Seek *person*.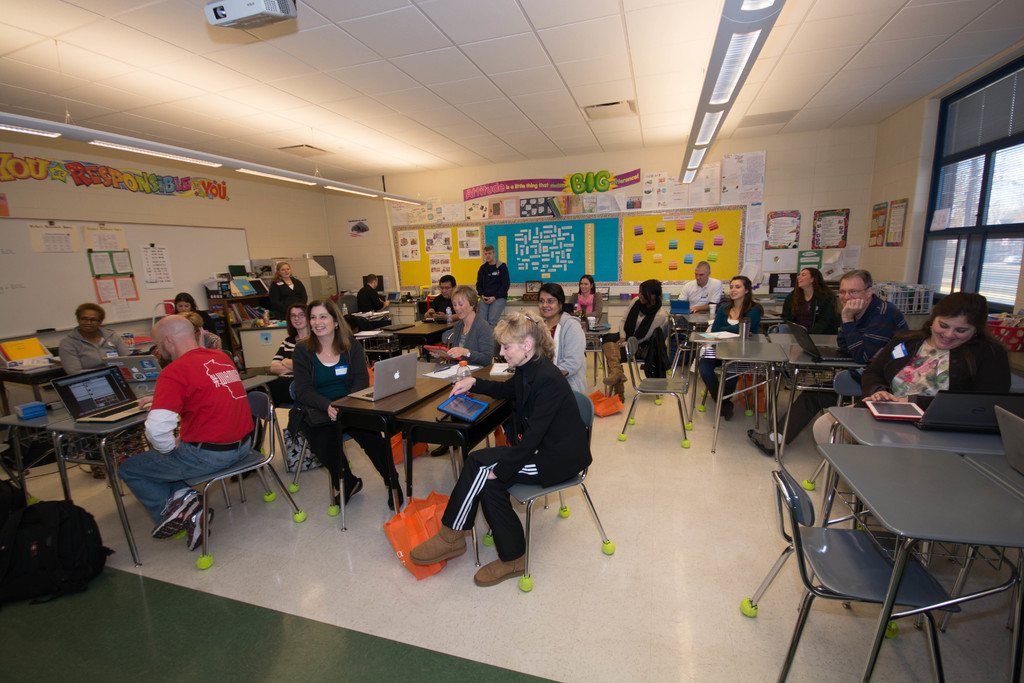
(410,300,596,589).
